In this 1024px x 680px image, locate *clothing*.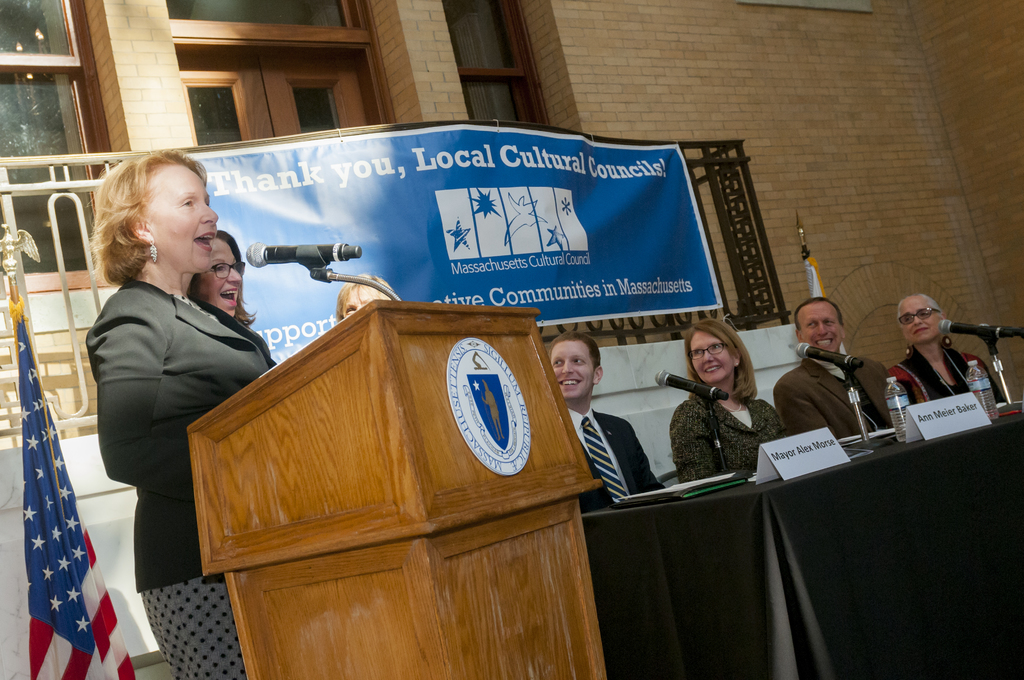
Bounding box: x1=89, y1=279, x2=273, y2=679.
